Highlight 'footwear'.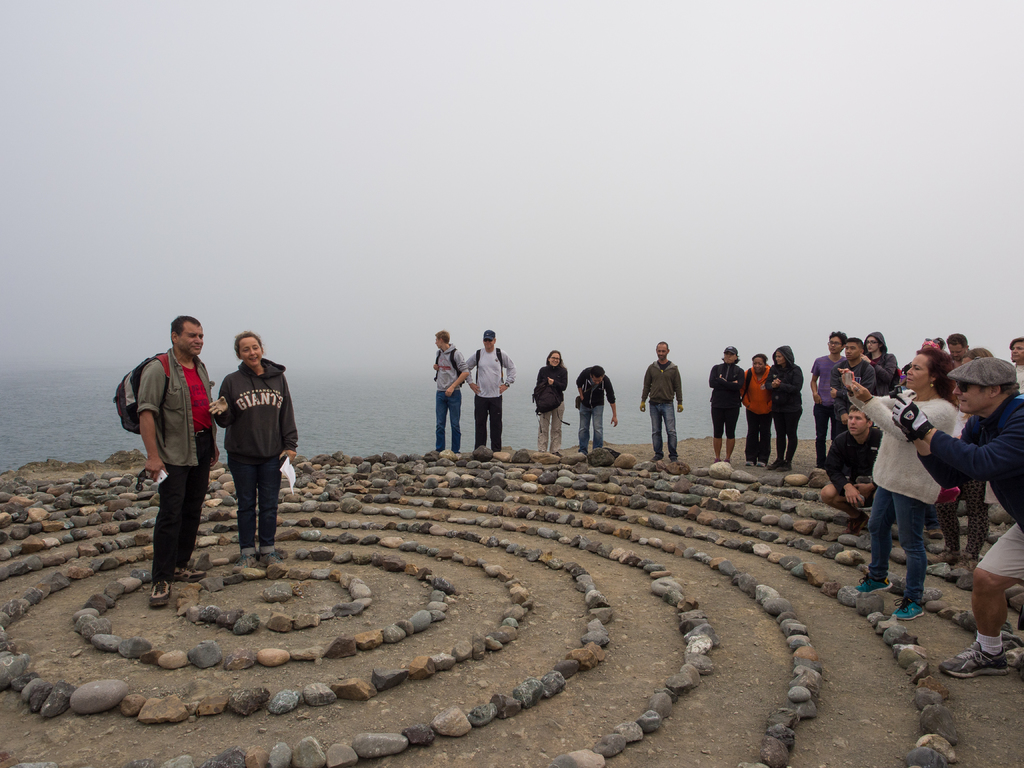
Highlighted region: x1=177, y1=564, x2=210, y2=581.
